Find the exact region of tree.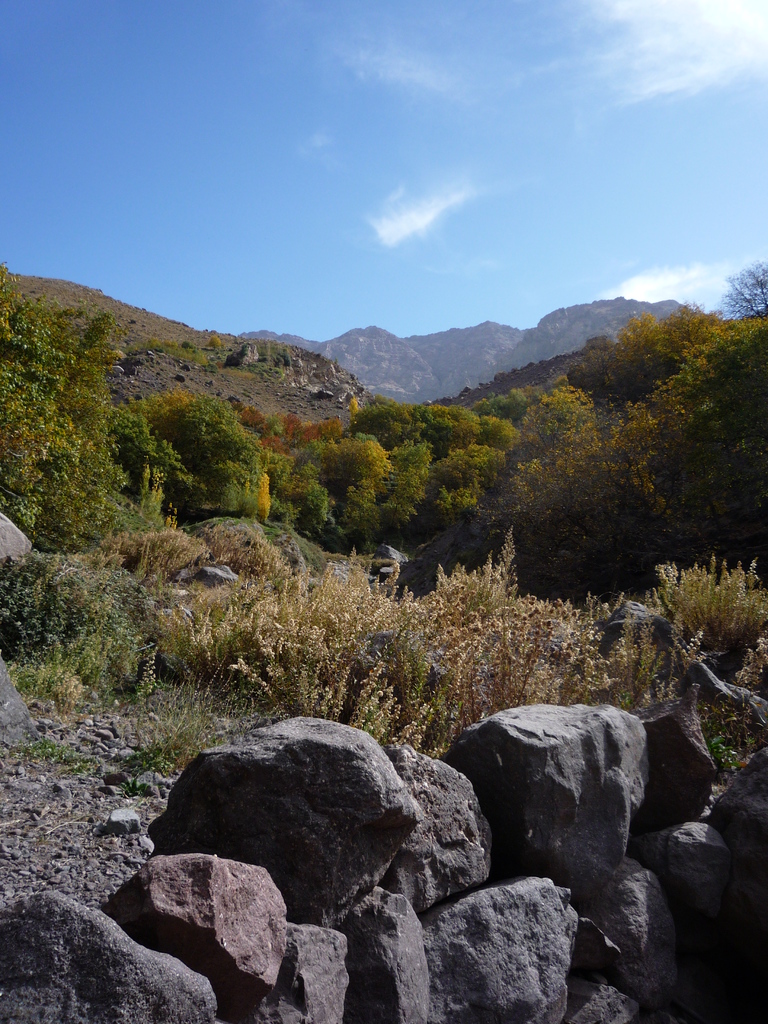
Exact region: select_region(0, 271, 122, 554).
